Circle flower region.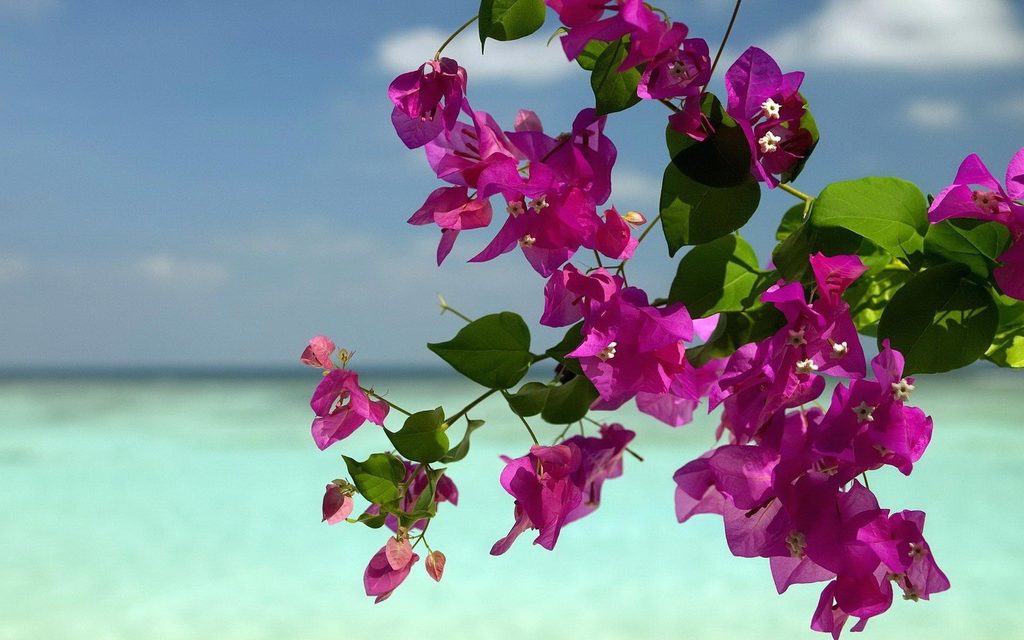
Region: [370,454,460,534].
